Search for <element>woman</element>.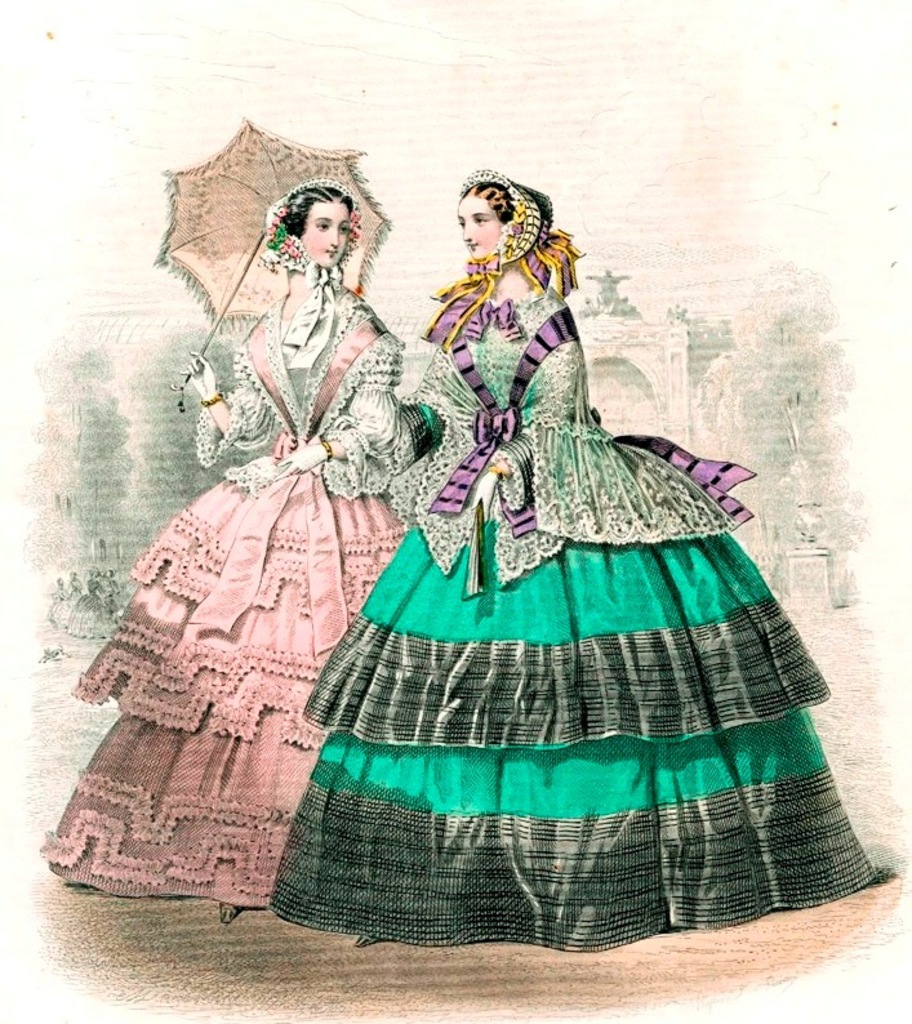
Found at bbox=[80, 151, 432, 908].
